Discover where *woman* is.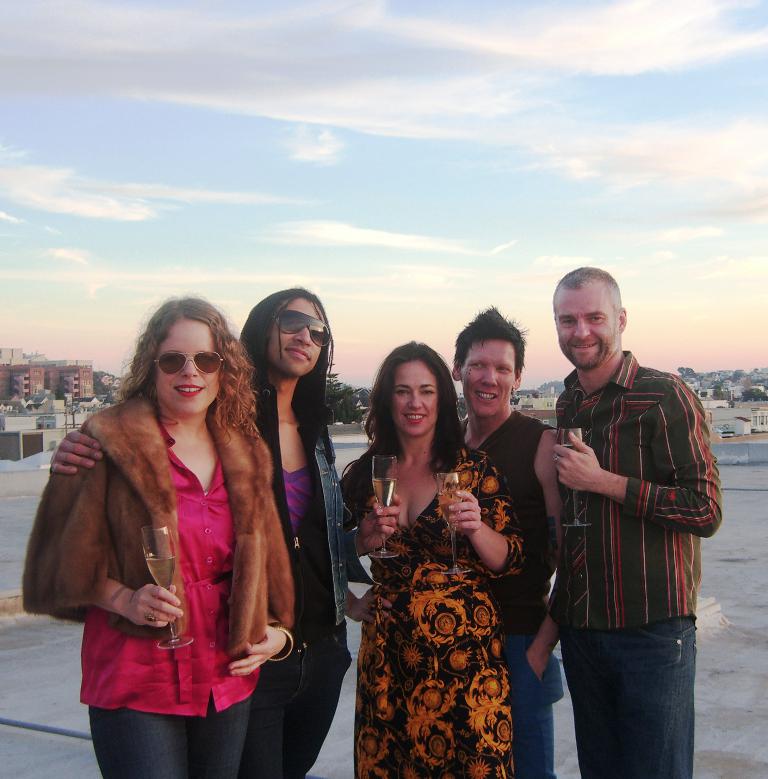
Discovered at Rect(319, 337, 523, 778).
